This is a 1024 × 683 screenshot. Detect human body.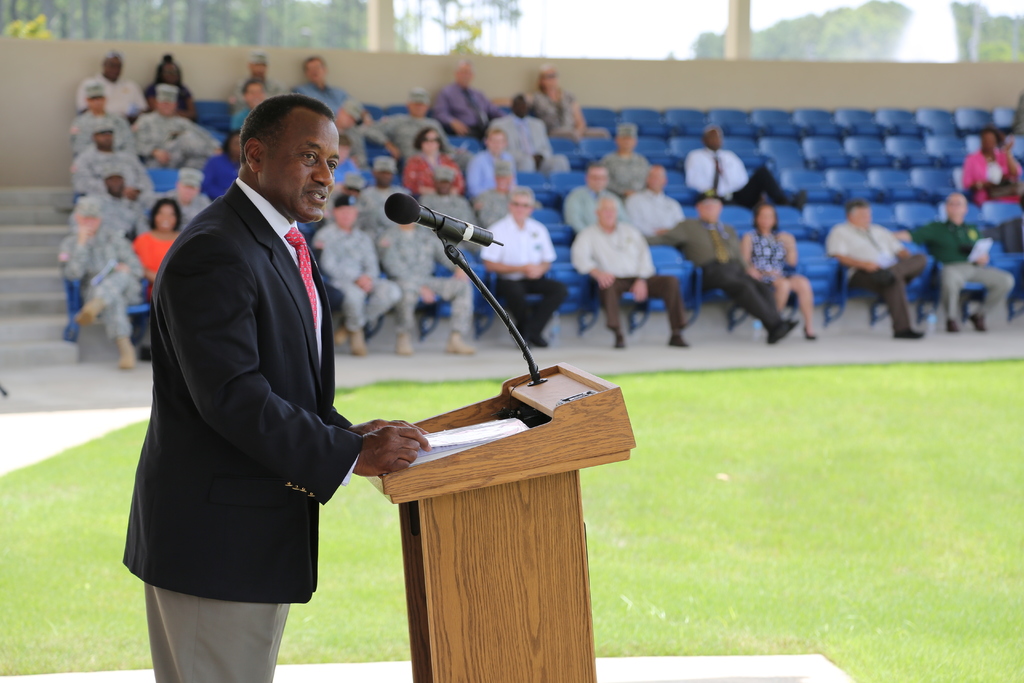
x1=621, y1=156, x2=696, y2=249.
